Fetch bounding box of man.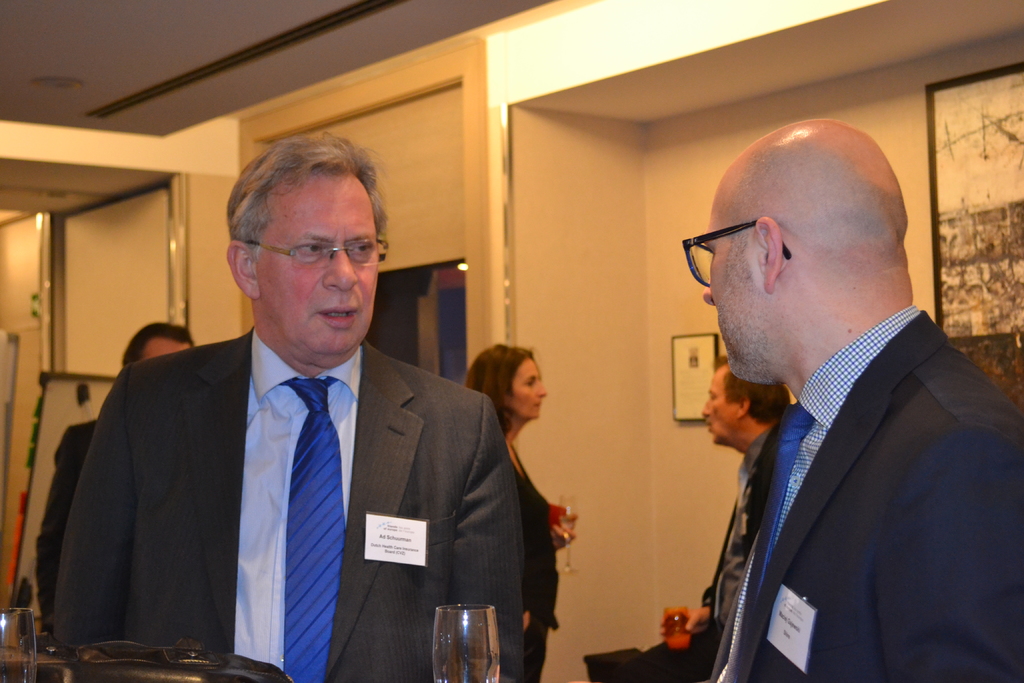
Bbox: rect(655, 119, 1023, 682).
